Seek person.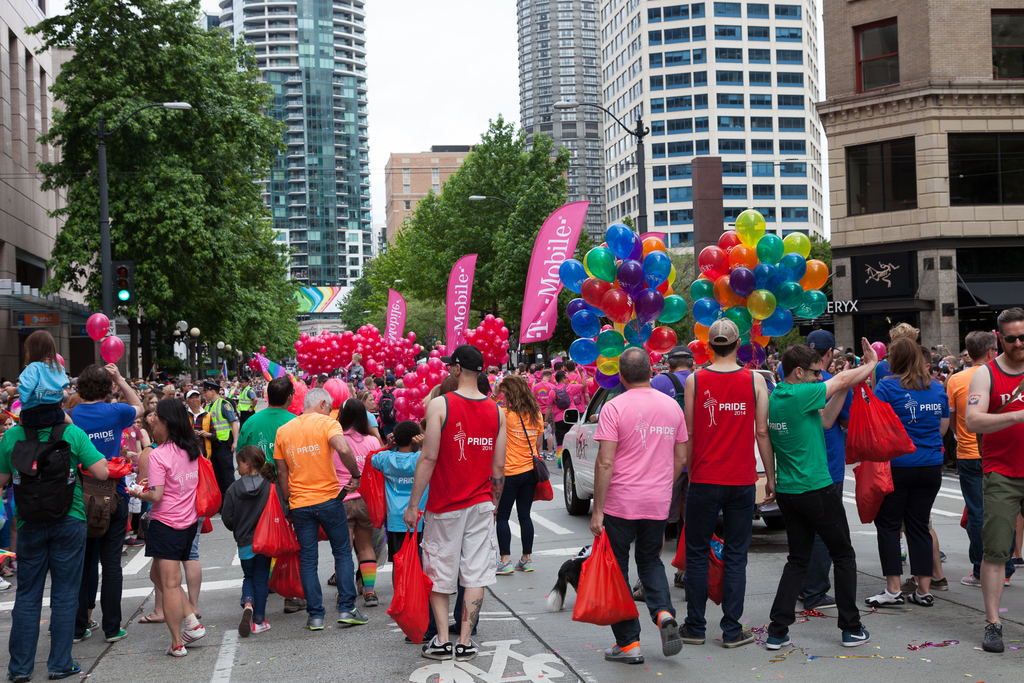
[749, 340, 873, 639].
